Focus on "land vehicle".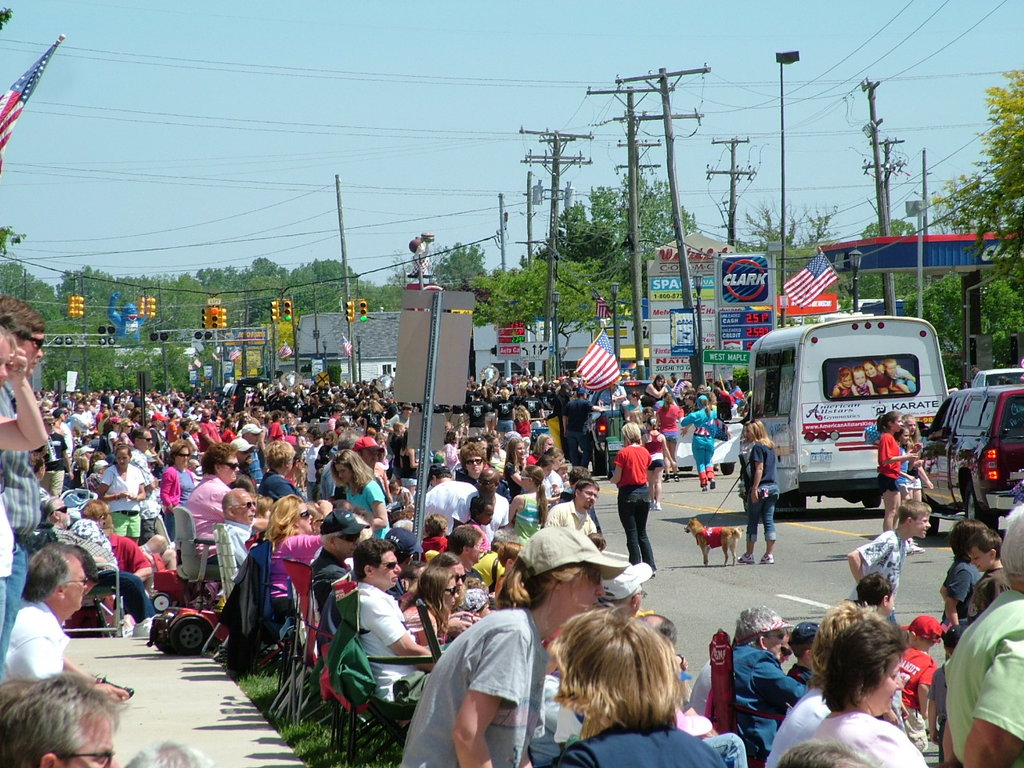
Focused at crop(149, 606, 228, 654).
